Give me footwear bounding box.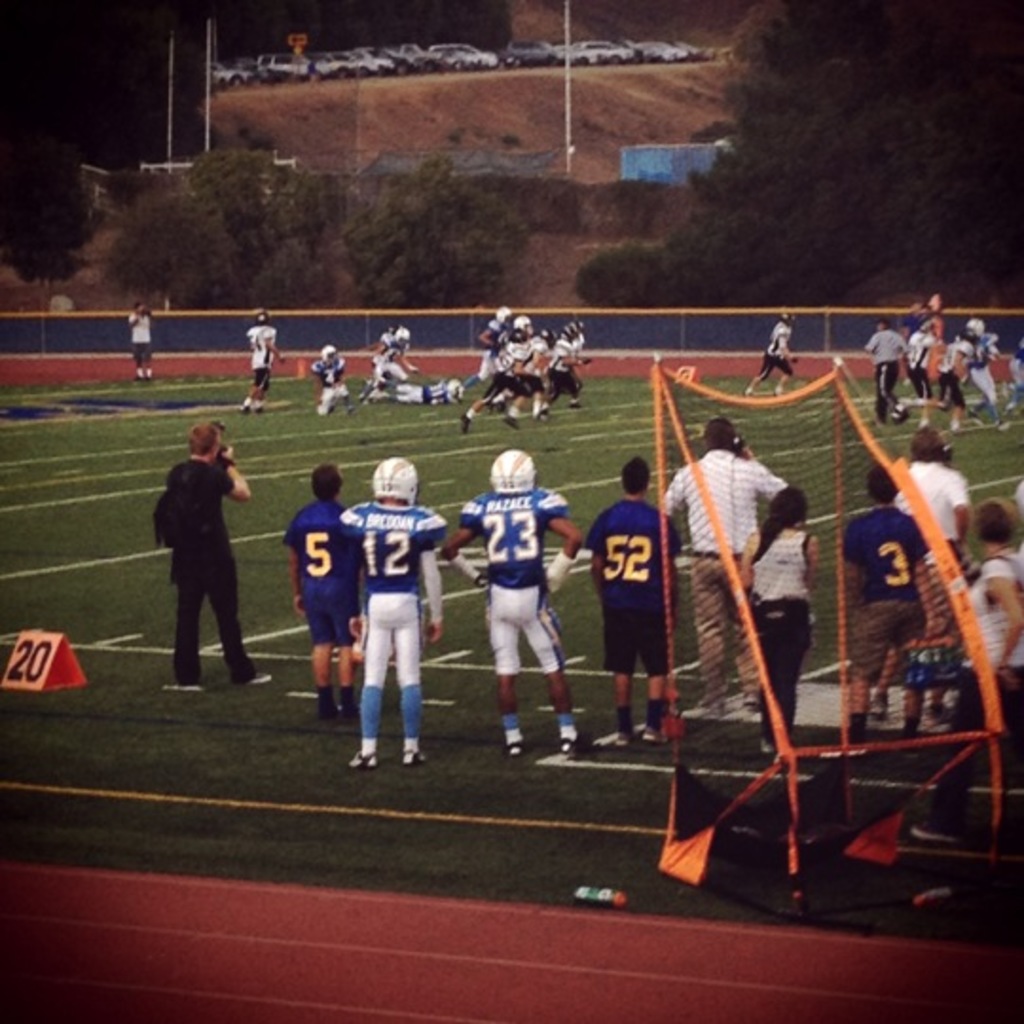
(left=918, top=702, right=950, bottom=732).
